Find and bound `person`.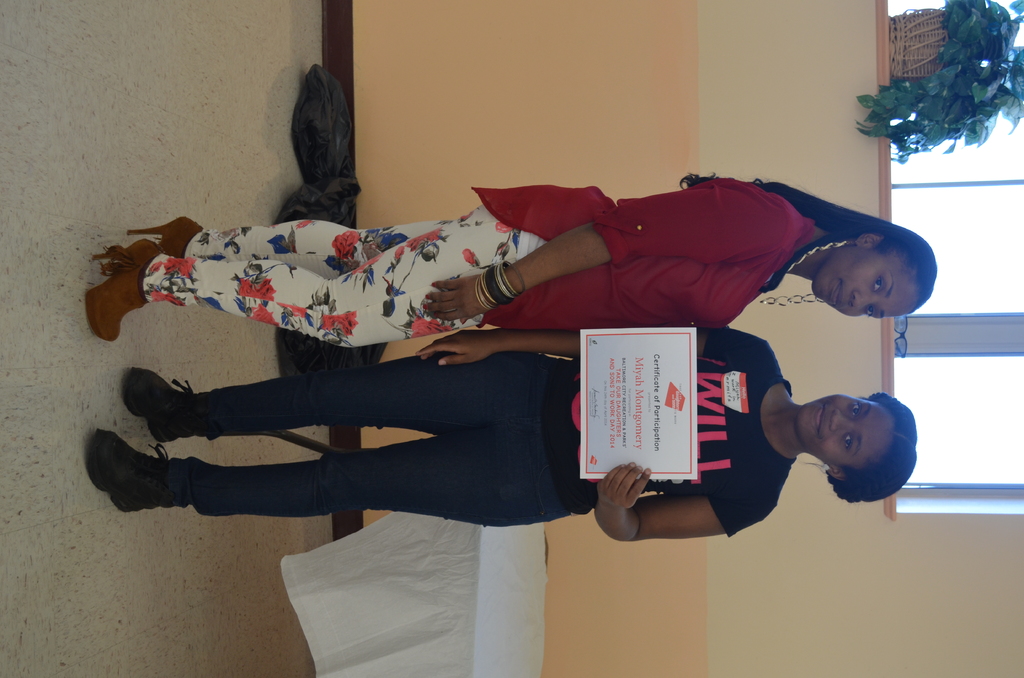
Bound: l=86, t=314, r=917, b=540.
